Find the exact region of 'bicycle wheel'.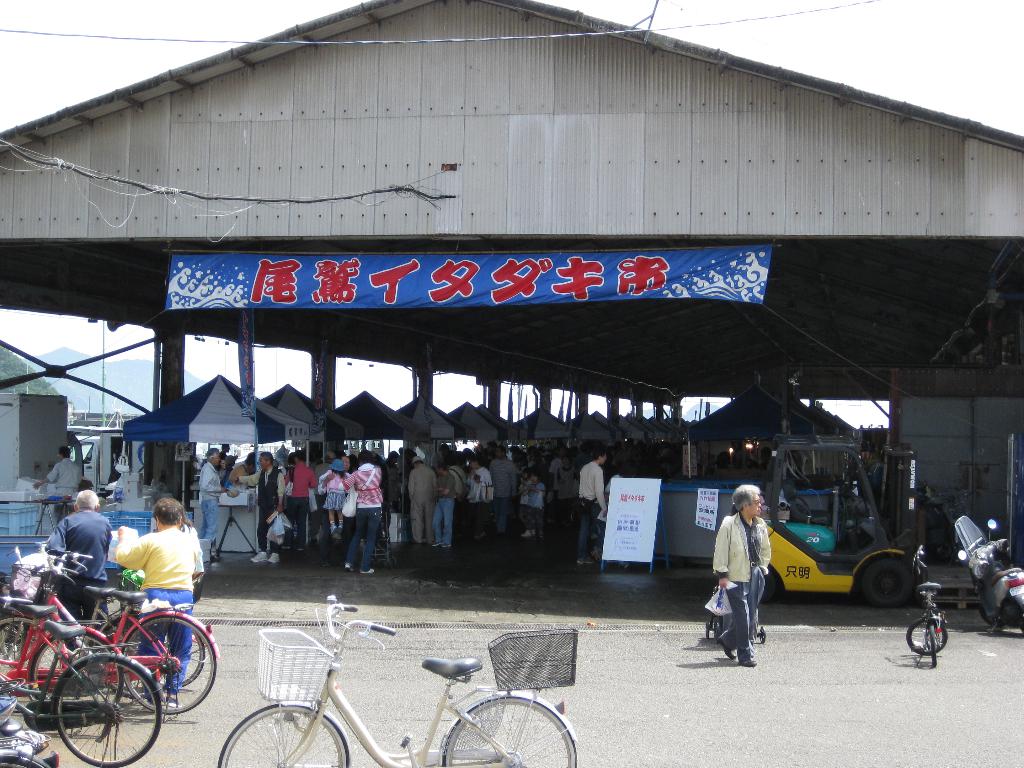
Exact region: select_region(927, 624, 939, 664).
